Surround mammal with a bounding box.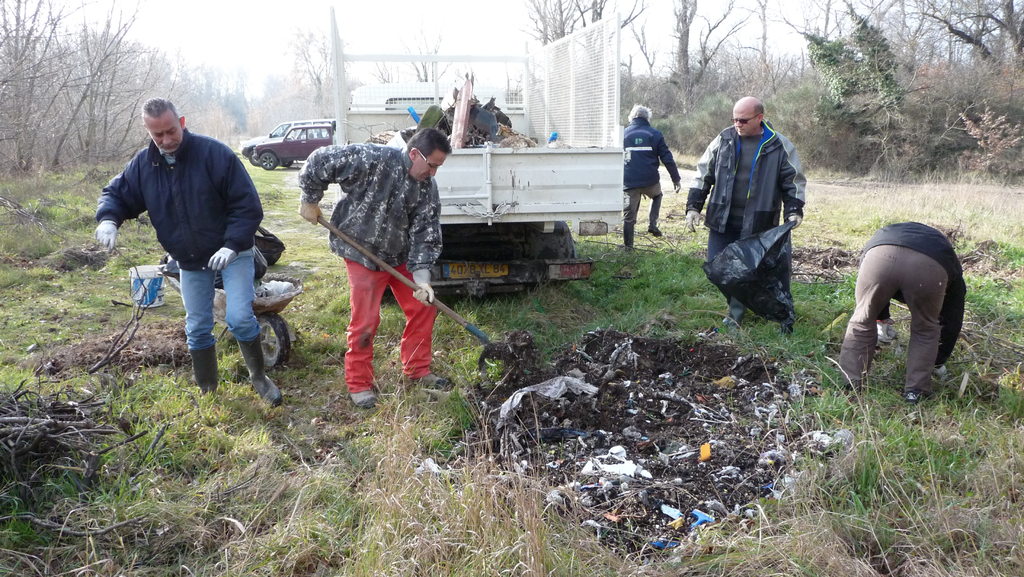
[left=624, top=99, right=680, bottom=246].
